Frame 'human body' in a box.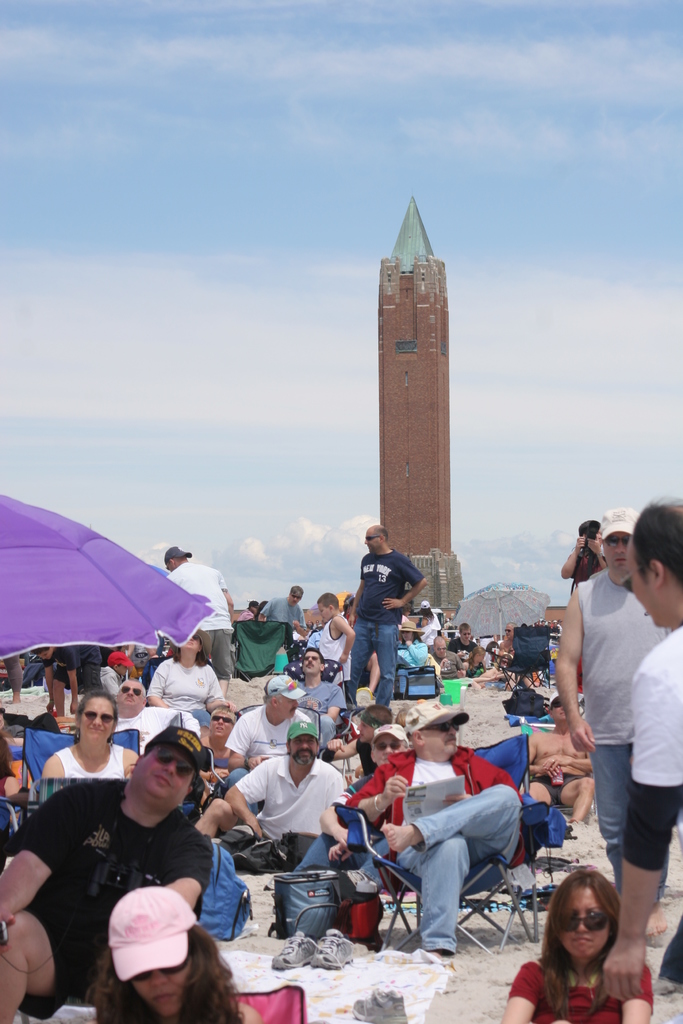
233 739 348 910.
